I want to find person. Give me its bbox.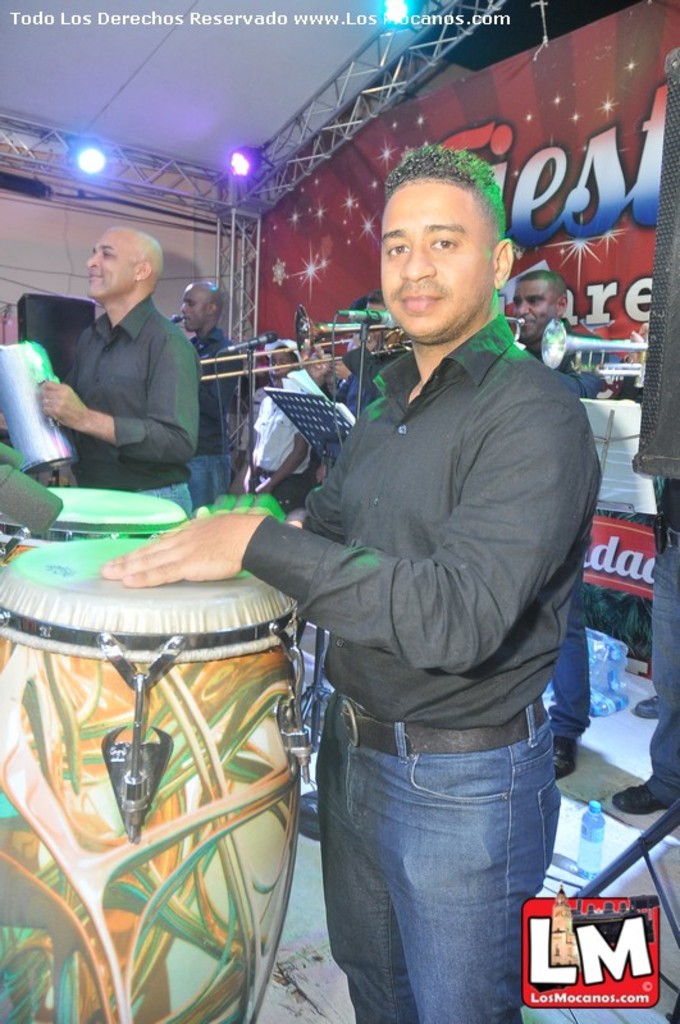
BBox(213, 136, 585, 1005).
